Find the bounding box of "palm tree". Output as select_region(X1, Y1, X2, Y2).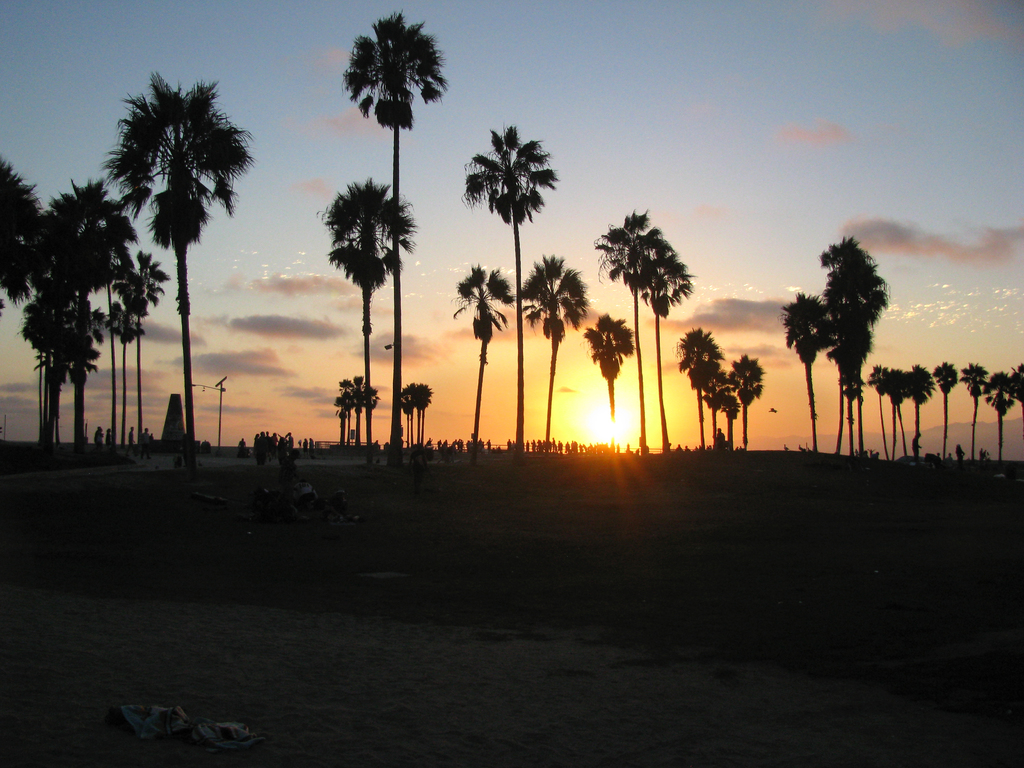
select_region(709, 358, 762, 458).
